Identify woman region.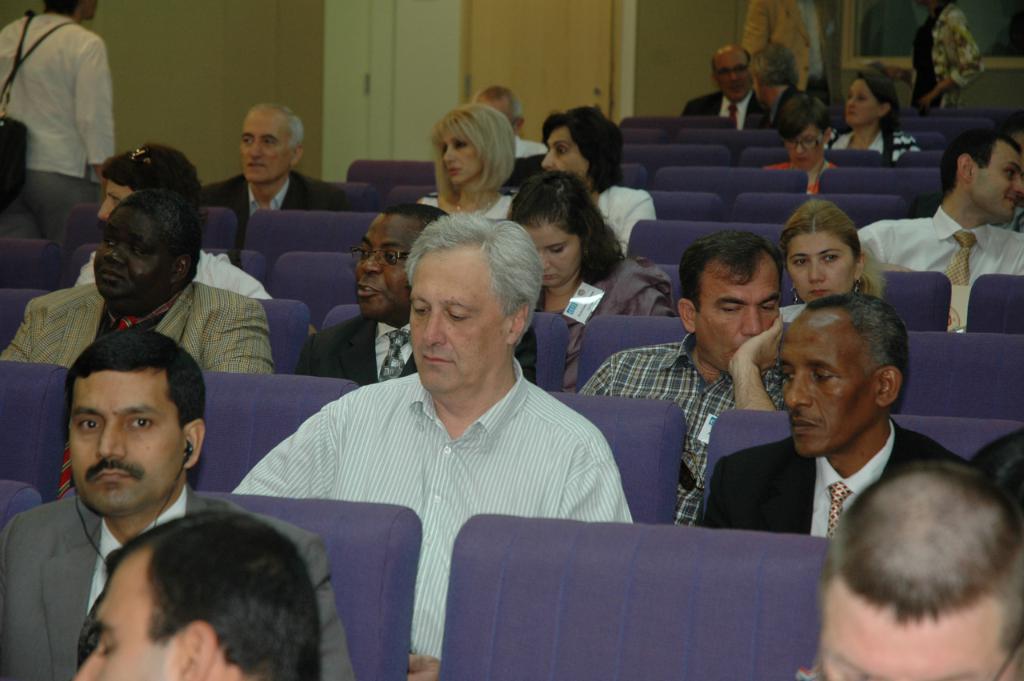
Region: region(884, 0, 984, 113).
